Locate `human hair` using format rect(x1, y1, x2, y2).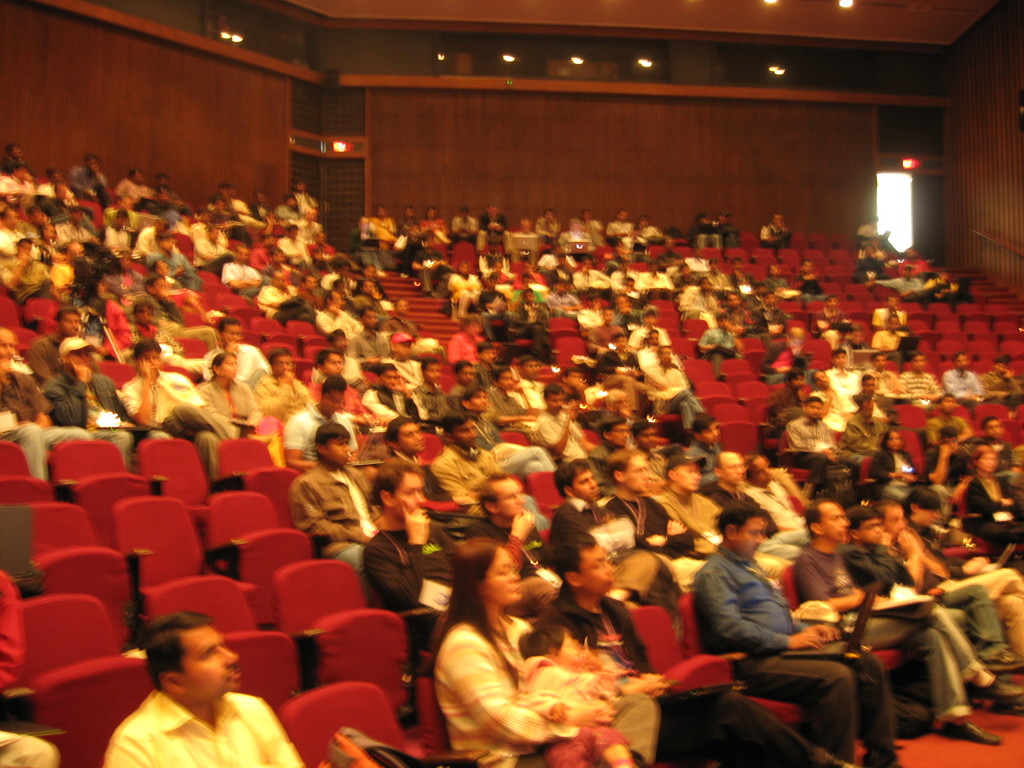
rect(268, 348, 294, 362).
